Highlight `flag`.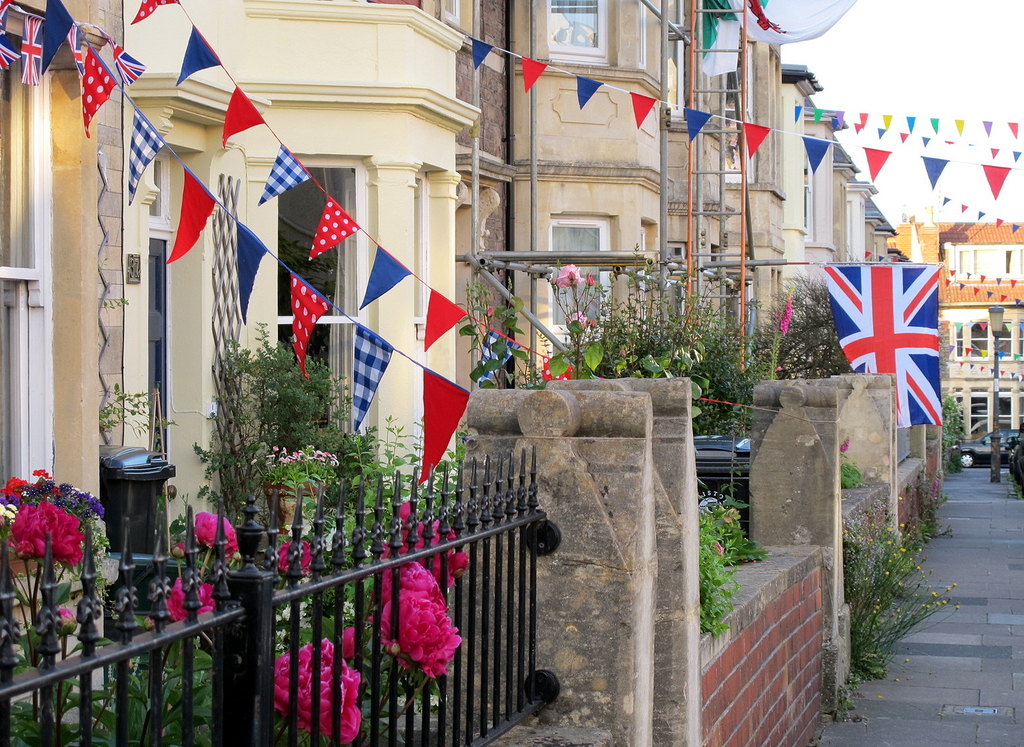
Highlighted region: l=287, t=288, r=323, b=385.
